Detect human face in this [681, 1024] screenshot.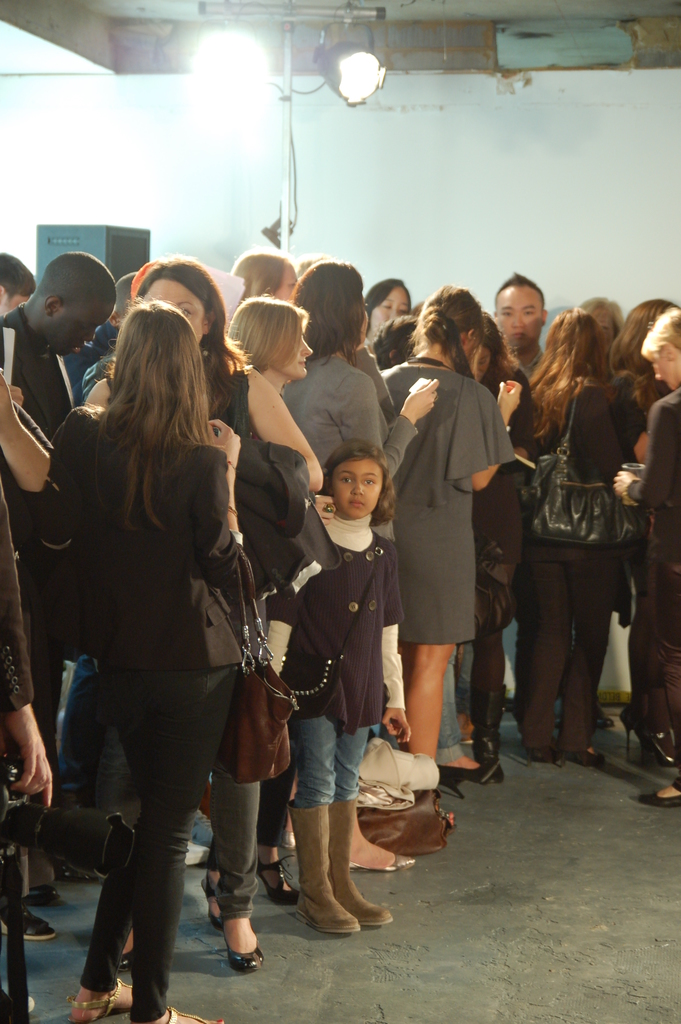
Detection: BBox(370, 285, 411, 333).
